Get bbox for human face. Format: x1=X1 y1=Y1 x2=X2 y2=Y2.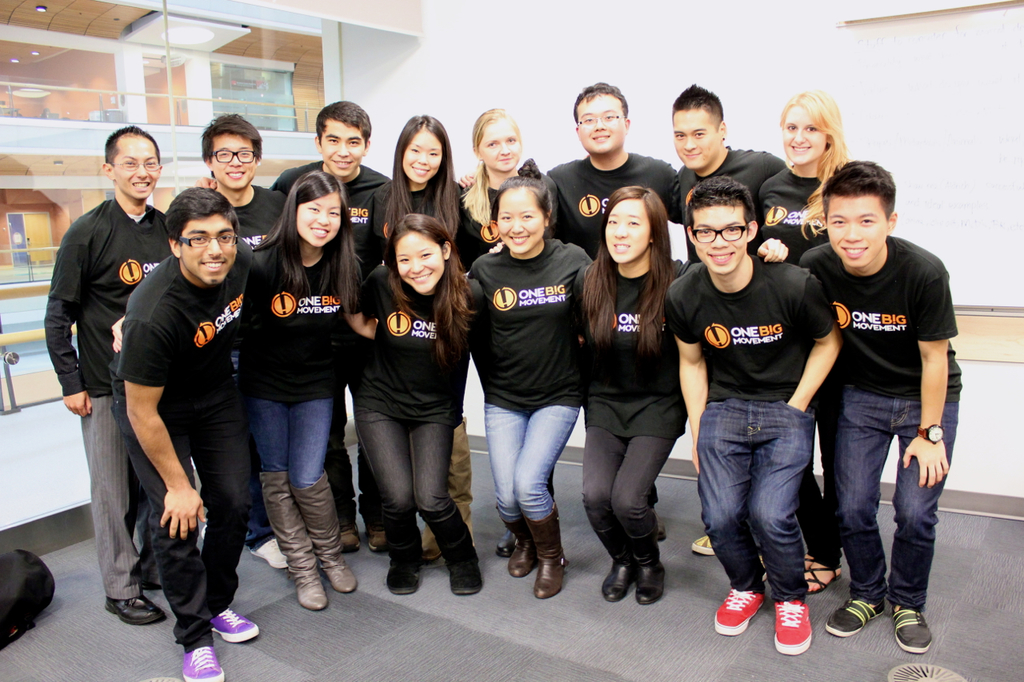
x1=605 y1=200 x2=653 y2=265.
